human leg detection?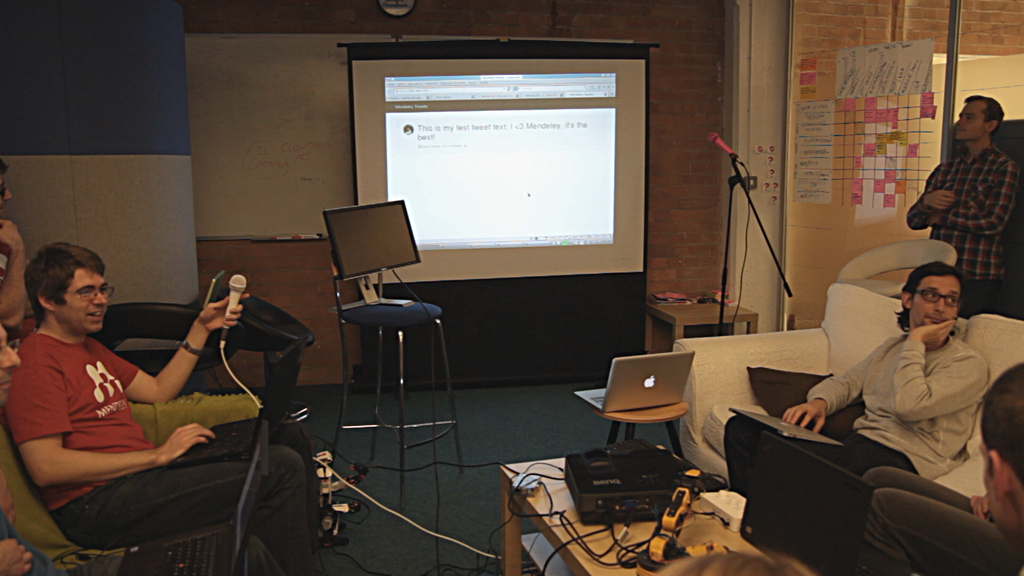
865/465/977/515
